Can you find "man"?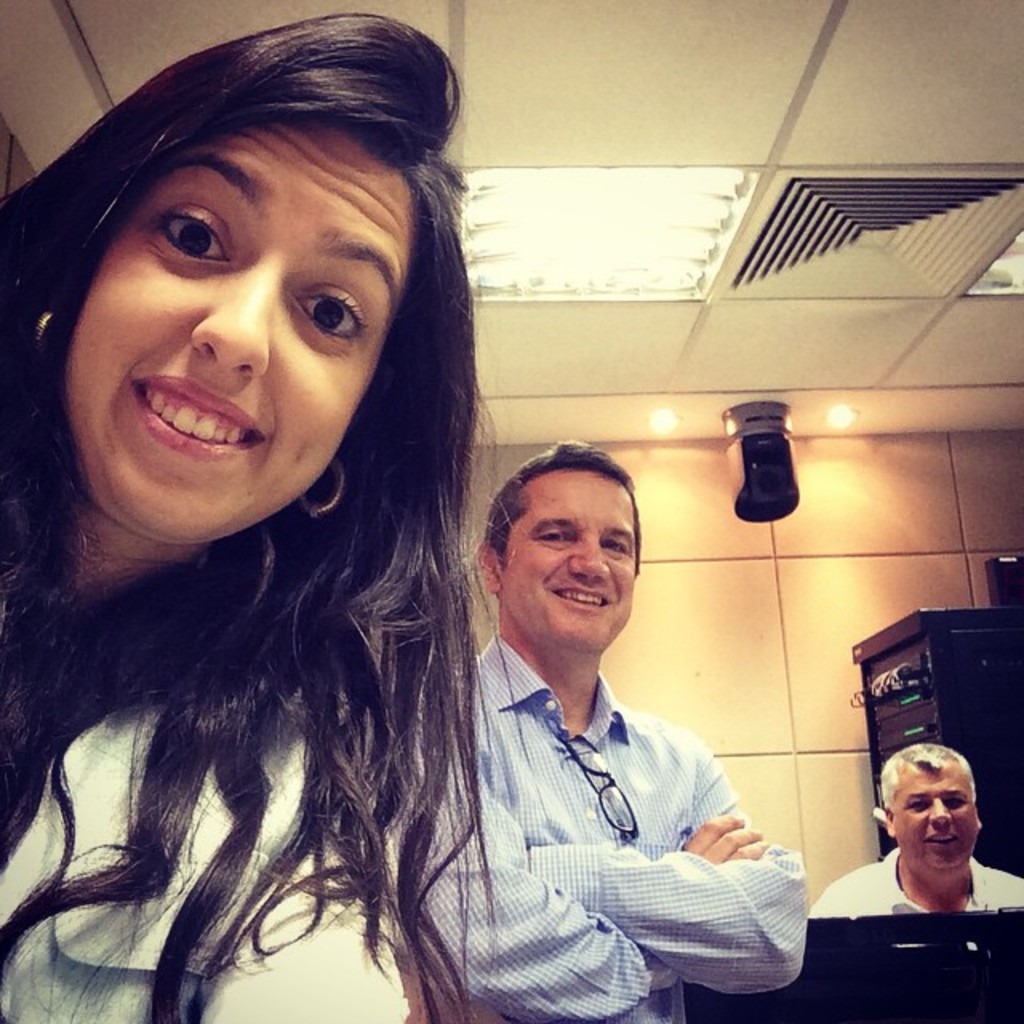
Yes, bounding box: crop(411, 426, 802, 1023).
